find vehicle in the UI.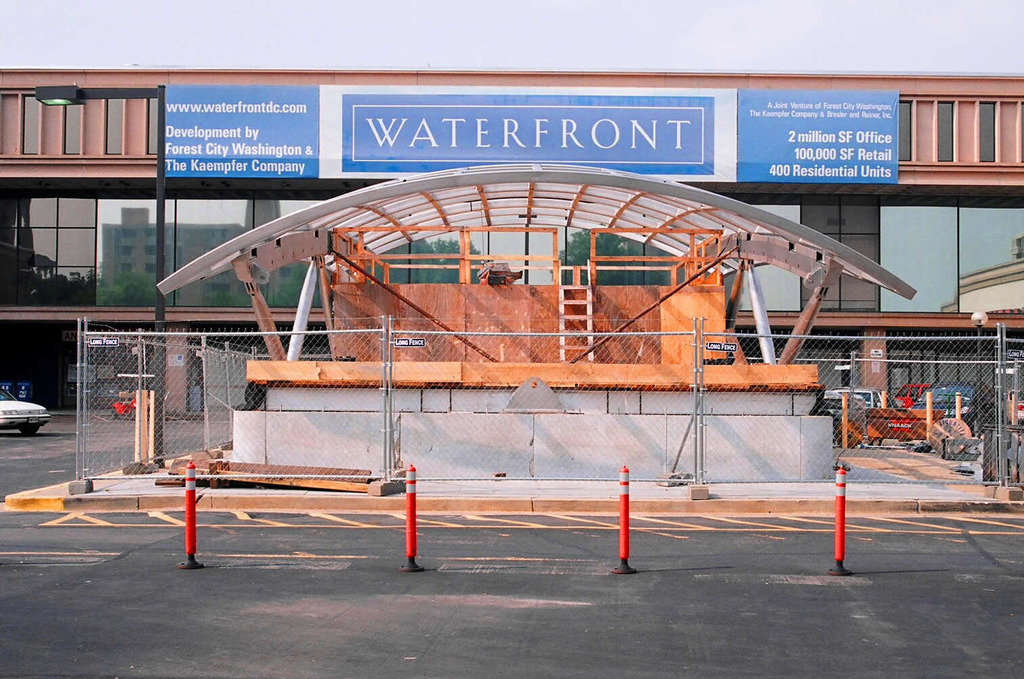
UI element at 1013:385:1023:423.
